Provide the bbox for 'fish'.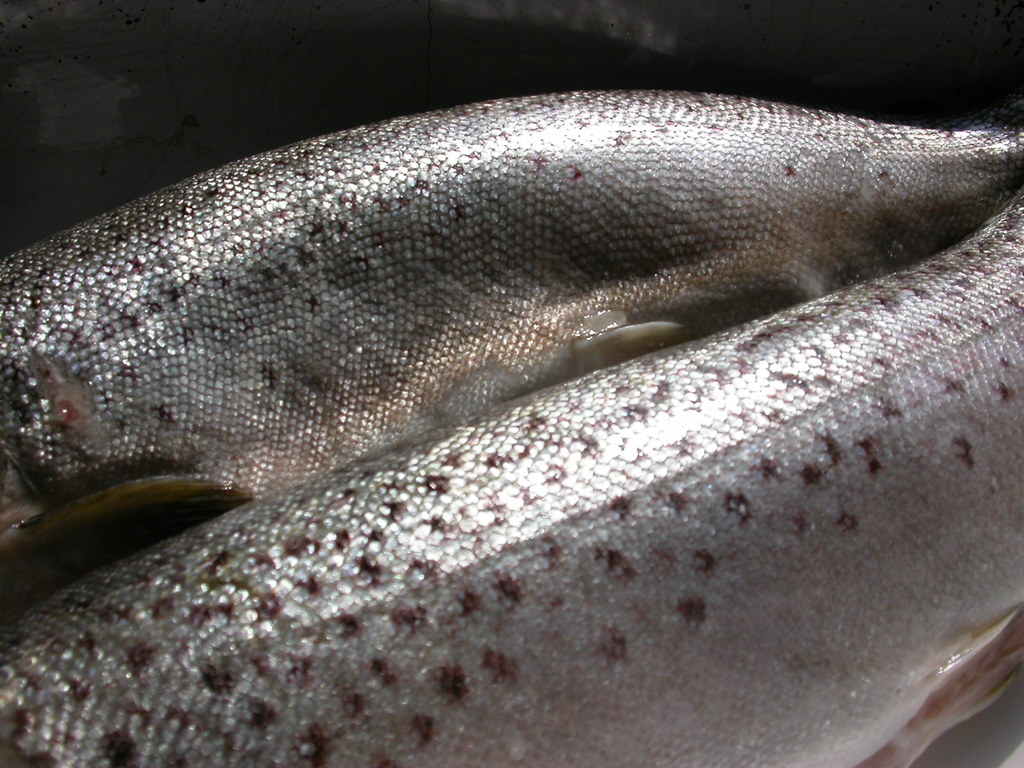
box=[0, 193, 1023, 767].
